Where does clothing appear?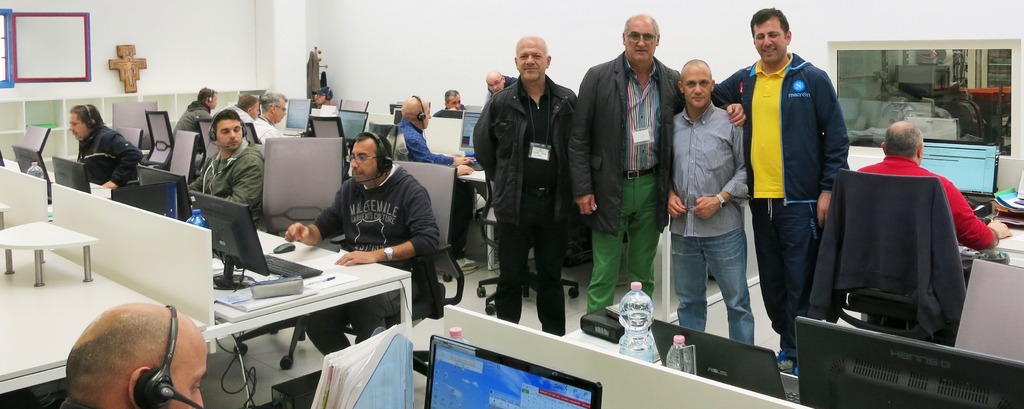
Appears at [737, 19, 854, 344].
